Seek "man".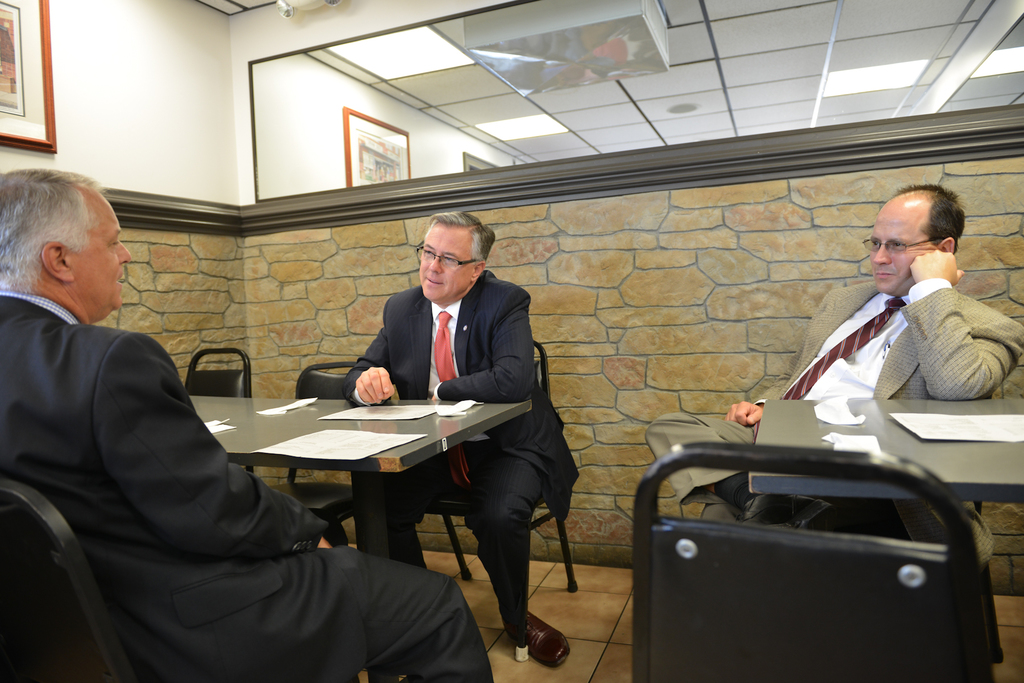
(left=339, top=211, right=573, bottom=671).
